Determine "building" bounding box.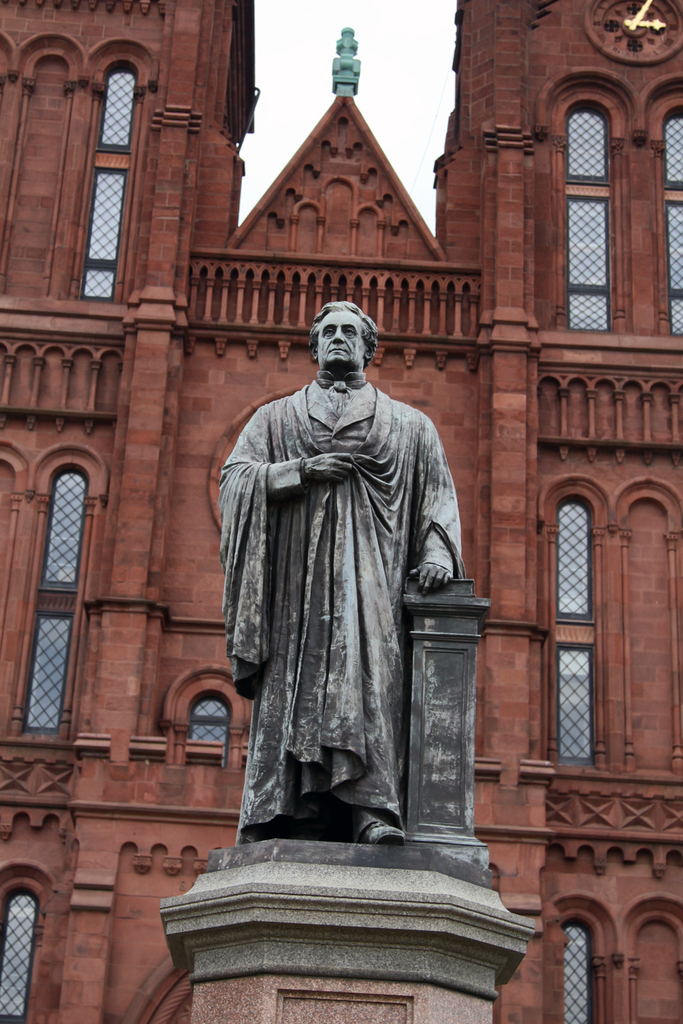
Determined: bbox=(0, 1, 682, 1023).
